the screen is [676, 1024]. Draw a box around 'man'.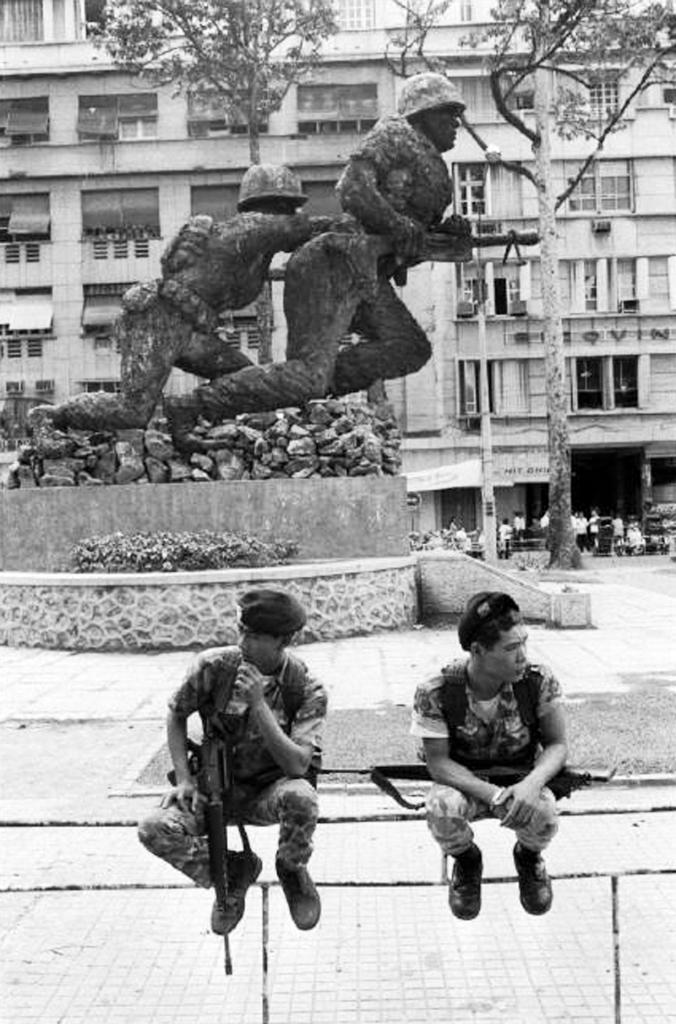
crop(32, 163, 340, 439).
